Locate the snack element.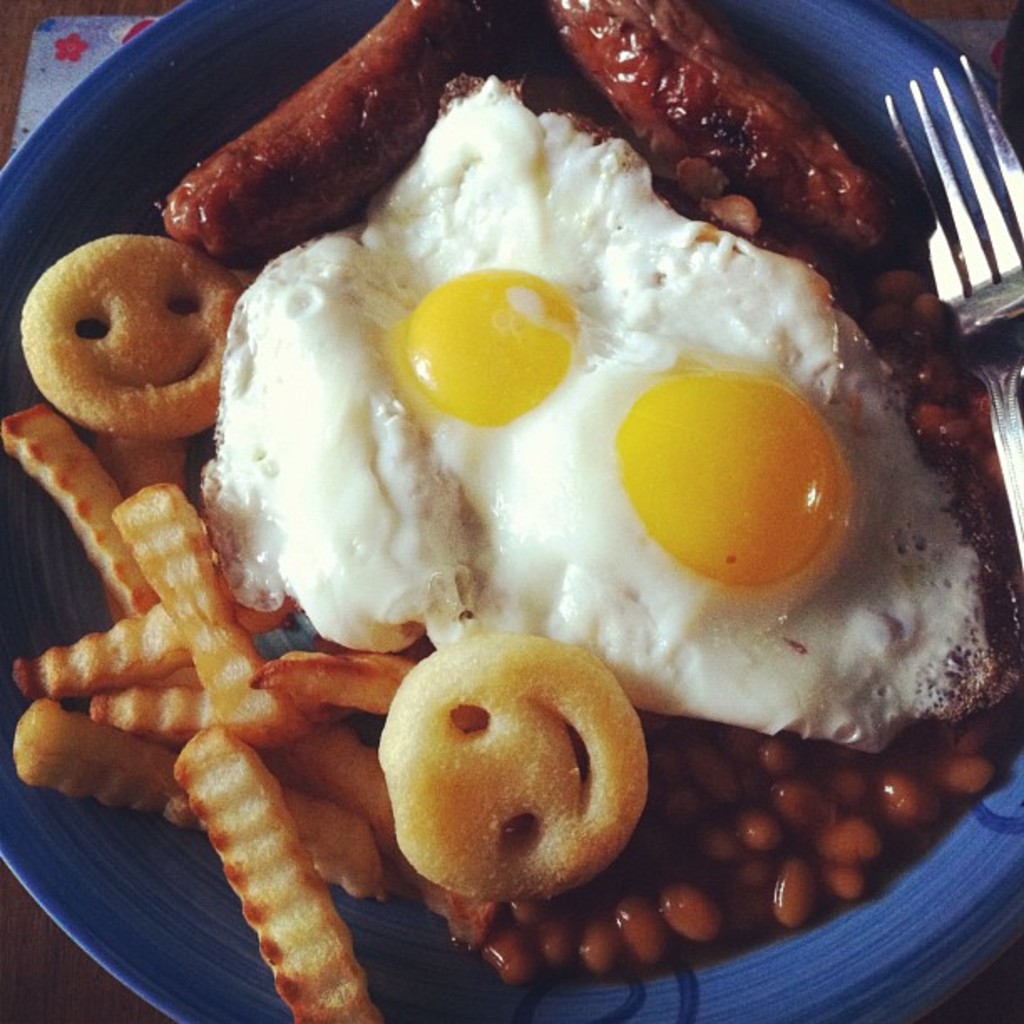
Element bbox: box(0, 229, 231, 430).
